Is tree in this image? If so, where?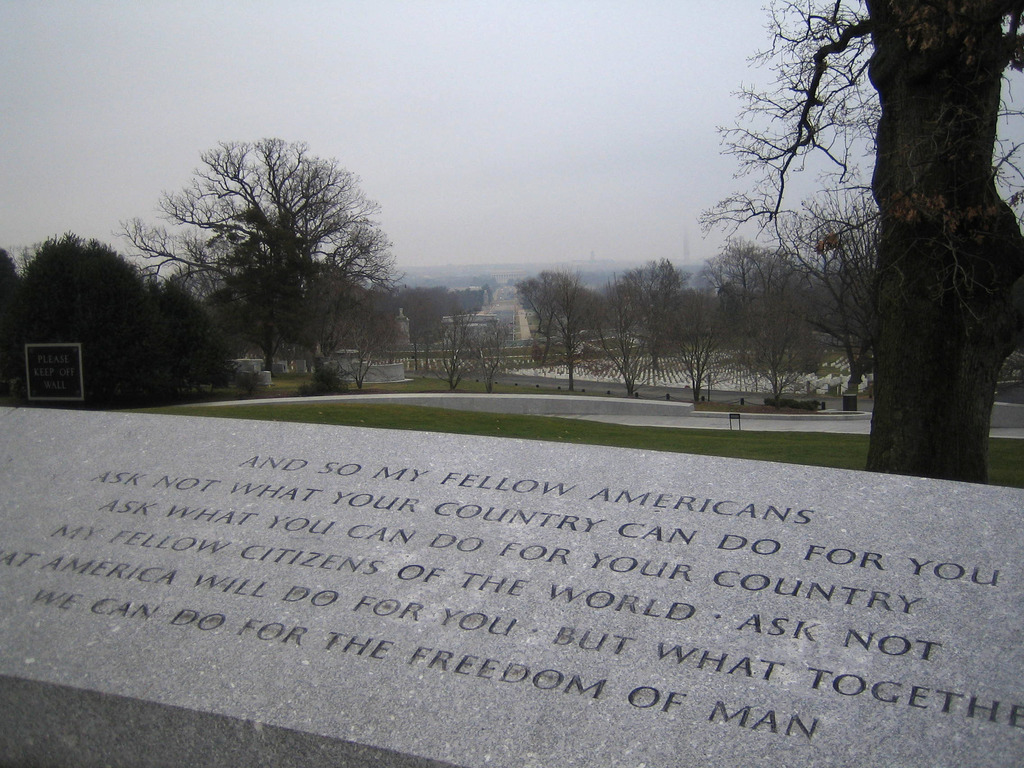
Yes, at (left=653, top=279, right=731, bottom=398).
